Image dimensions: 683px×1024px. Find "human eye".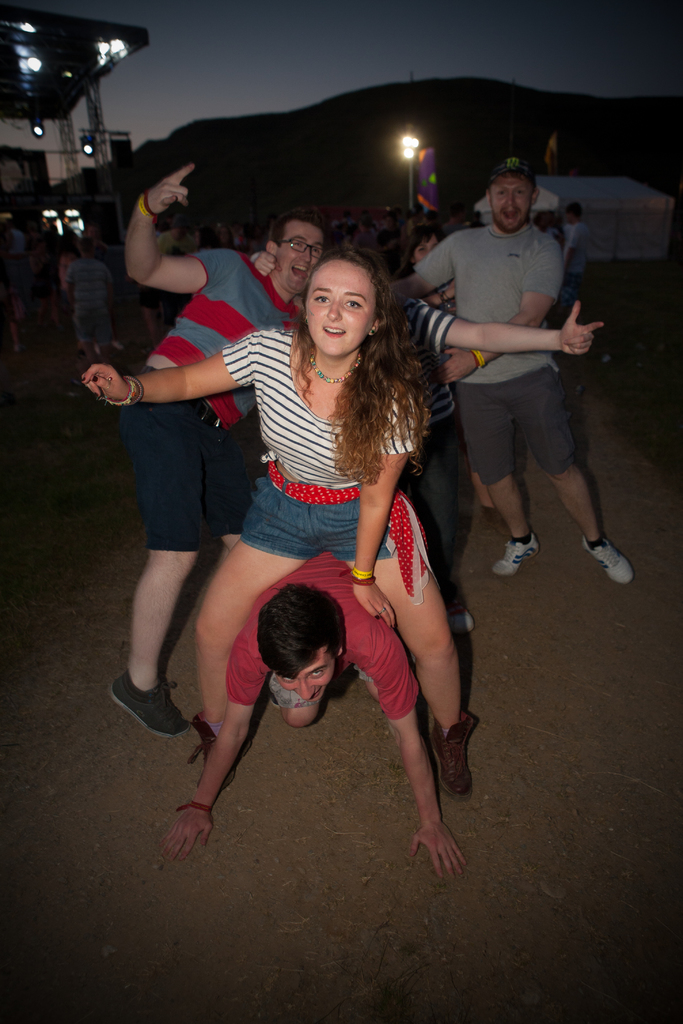
282,676,296,687.
